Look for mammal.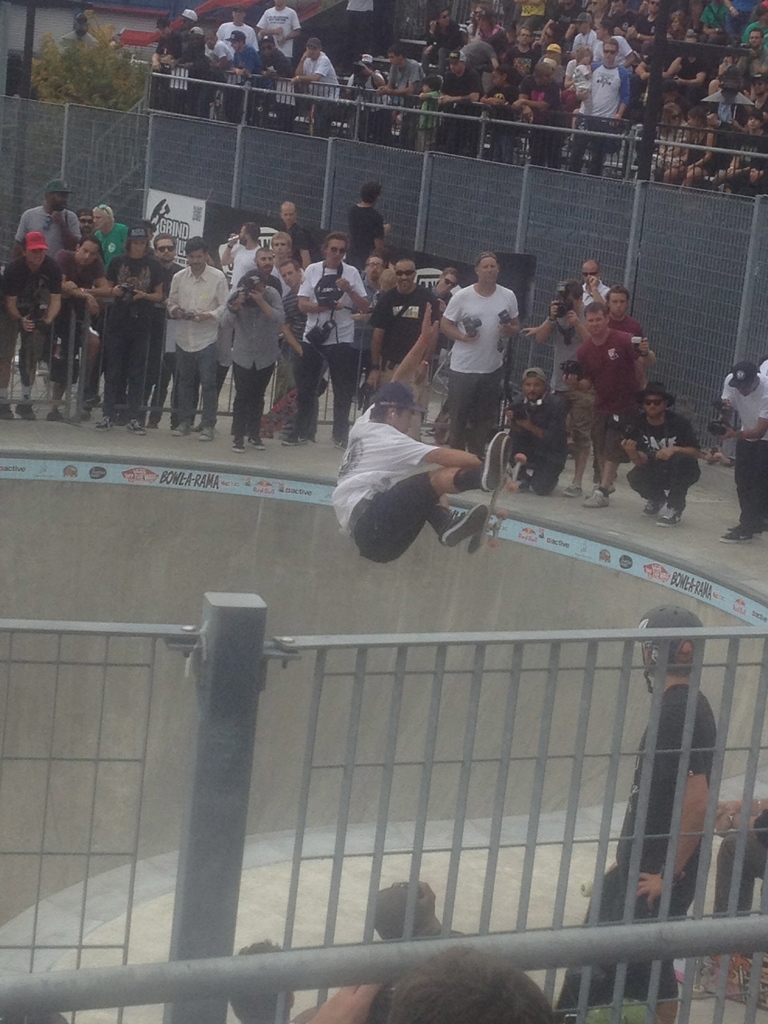
Found: <bbox>711, 799, 767, 988</bbox>.
